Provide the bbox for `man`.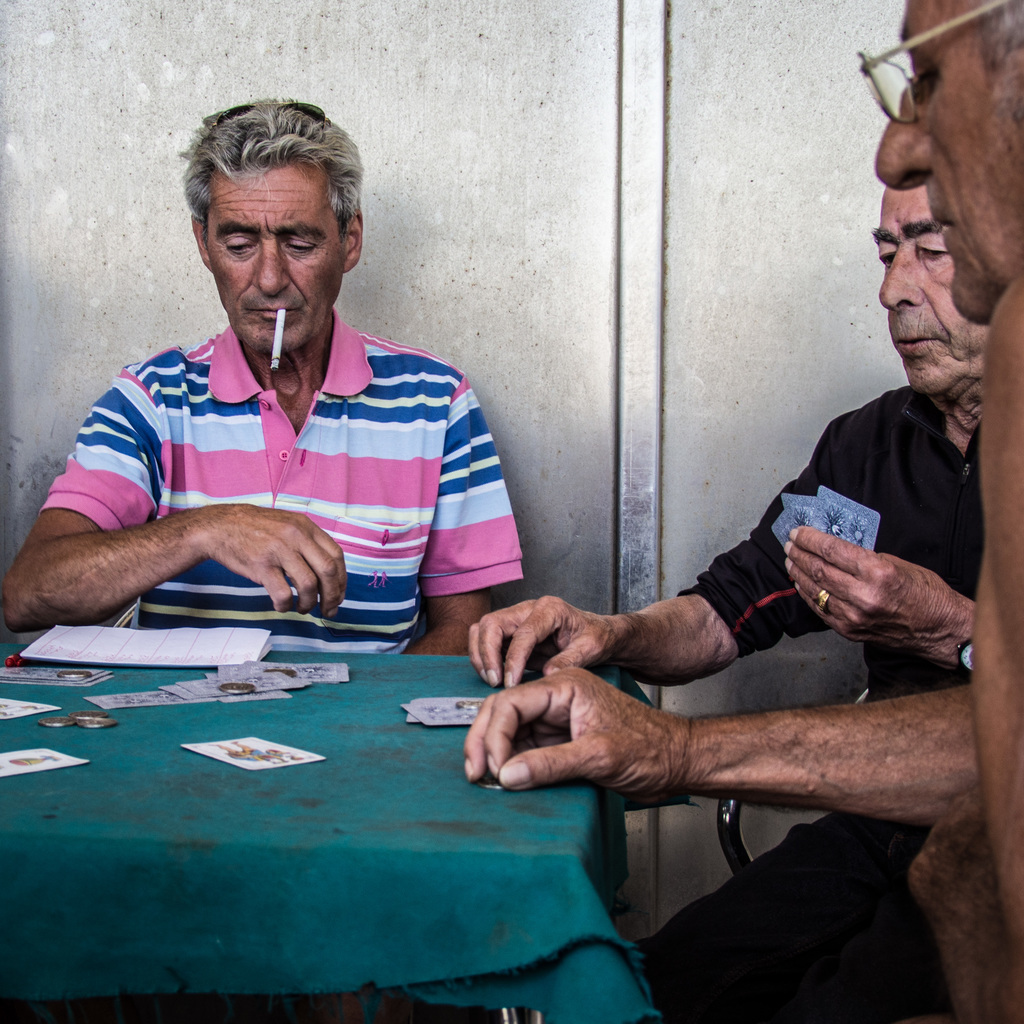
locate(0, 100, 524, 653).
